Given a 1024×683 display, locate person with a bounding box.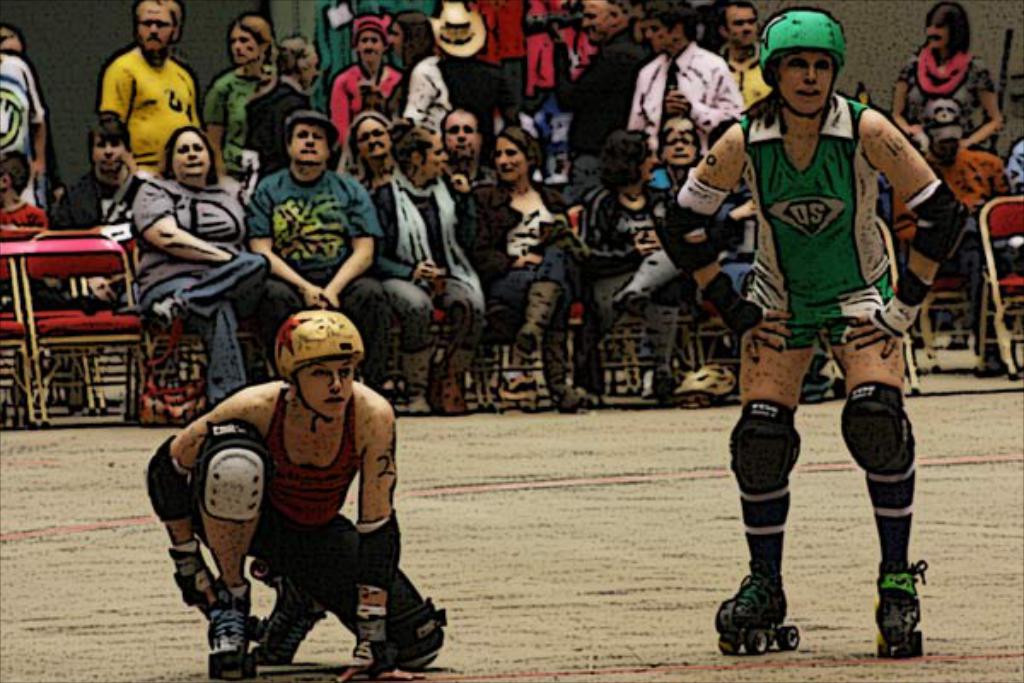
Located: x1=558 y1=0 x2=652 y2=188.
